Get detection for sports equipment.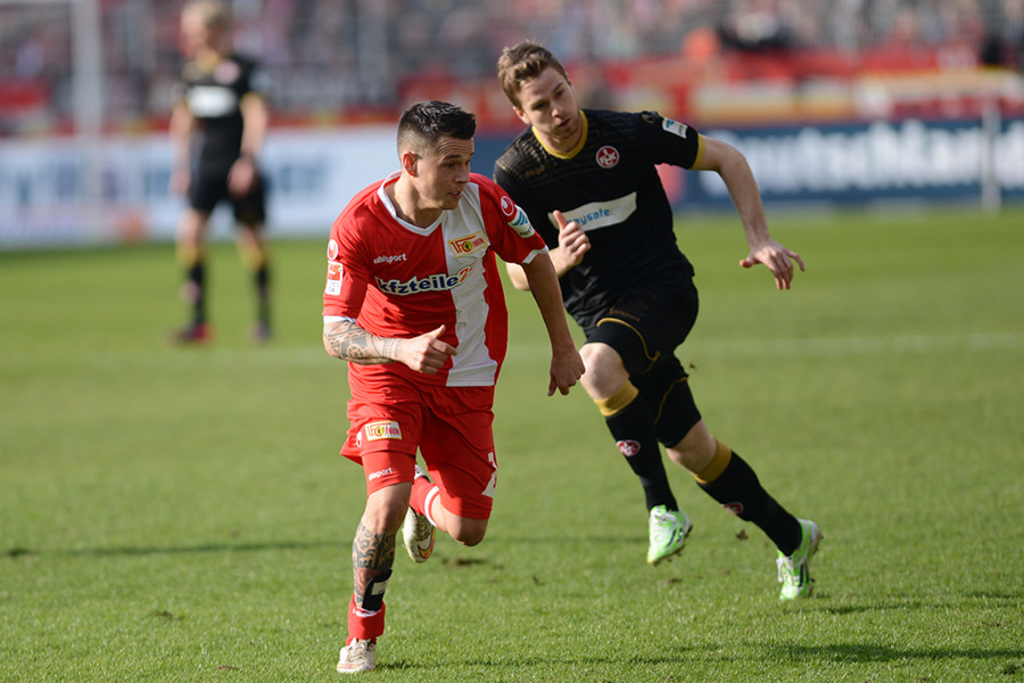
Detection: 340/600/389/676.
